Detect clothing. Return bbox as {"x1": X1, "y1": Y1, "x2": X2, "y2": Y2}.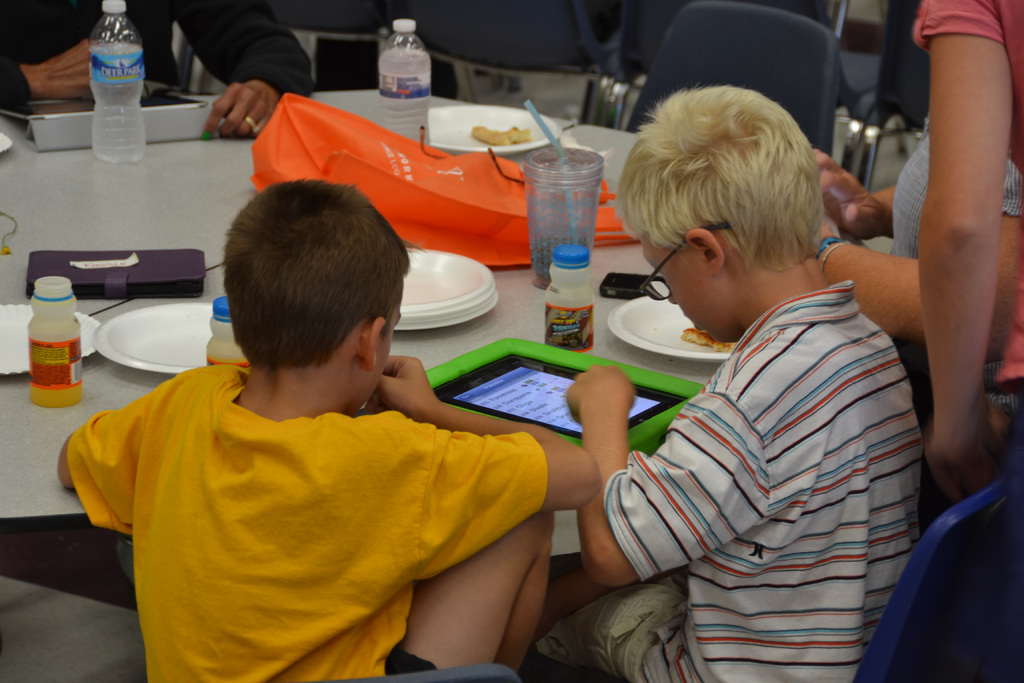
{"x1": 913, "y1": 0, "x2": 1023, "y2": 682}.
